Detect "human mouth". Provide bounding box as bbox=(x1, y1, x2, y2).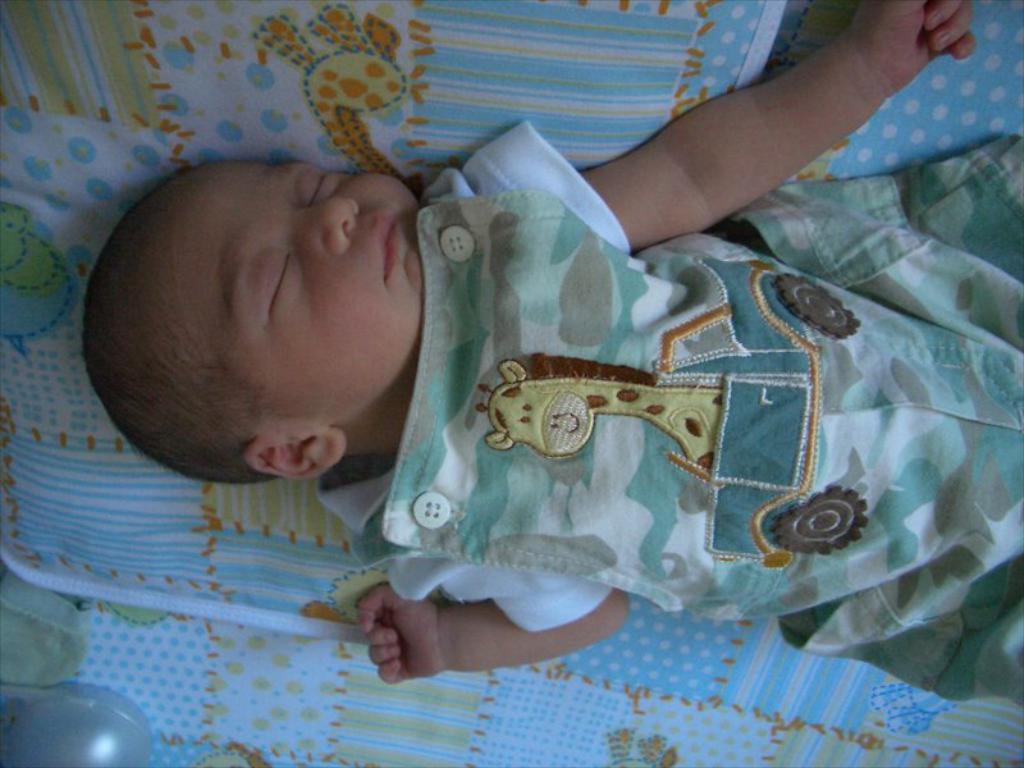
bbox=(372, 215, 403, 284).
